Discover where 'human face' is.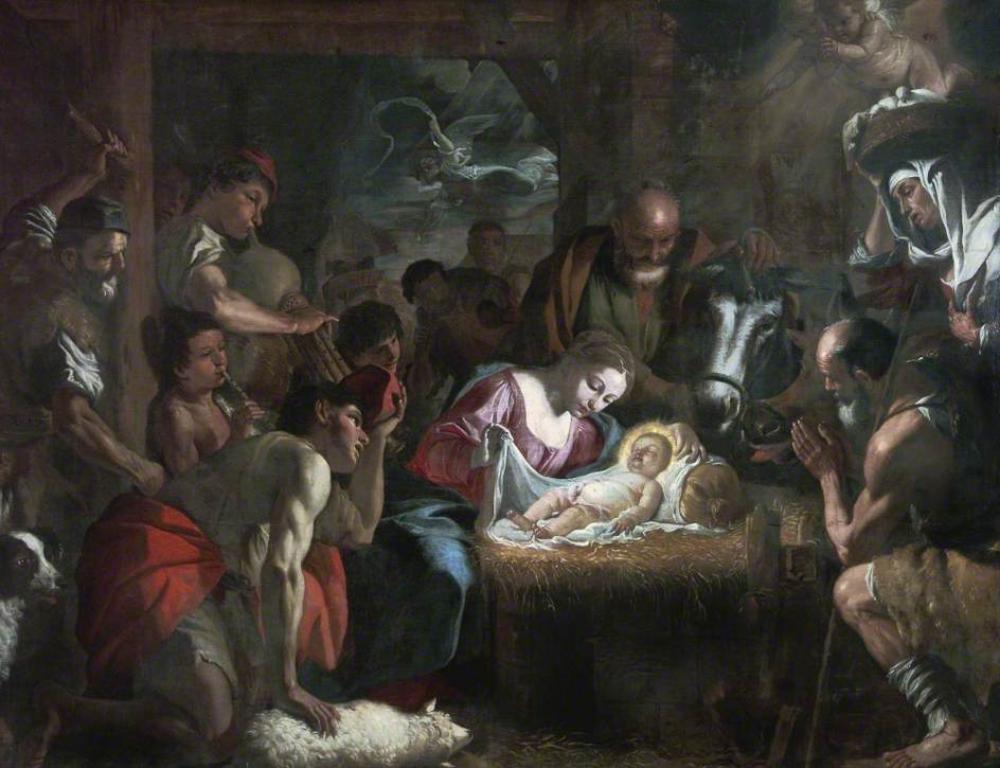
Discovered at box(626, 437, 669, 474).
